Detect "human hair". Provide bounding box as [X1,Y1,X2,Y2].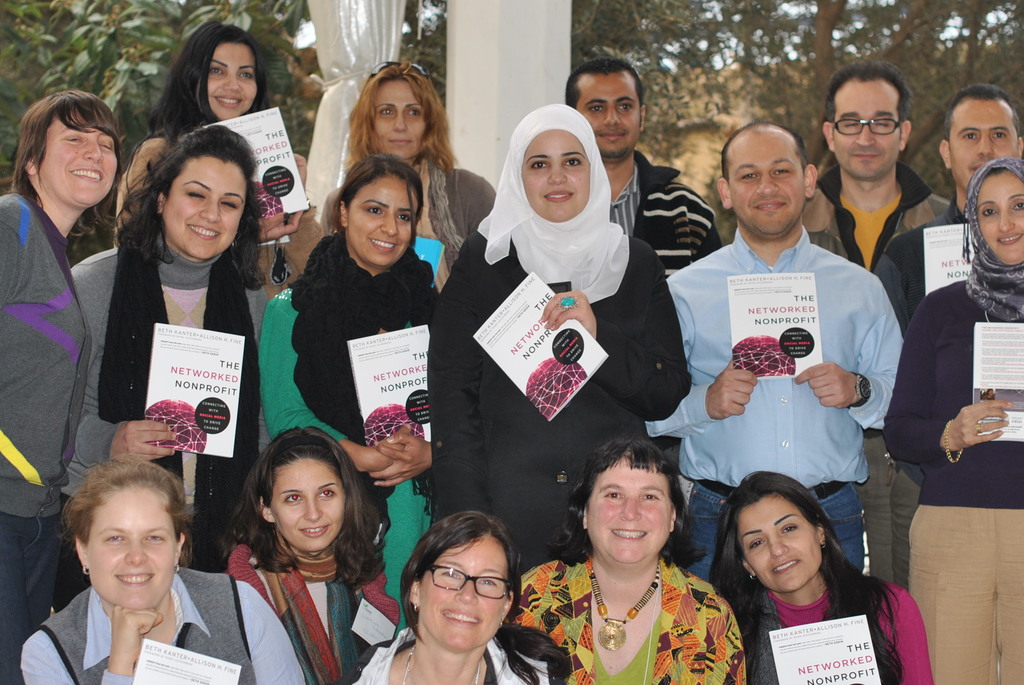
[822,59,917,140].
